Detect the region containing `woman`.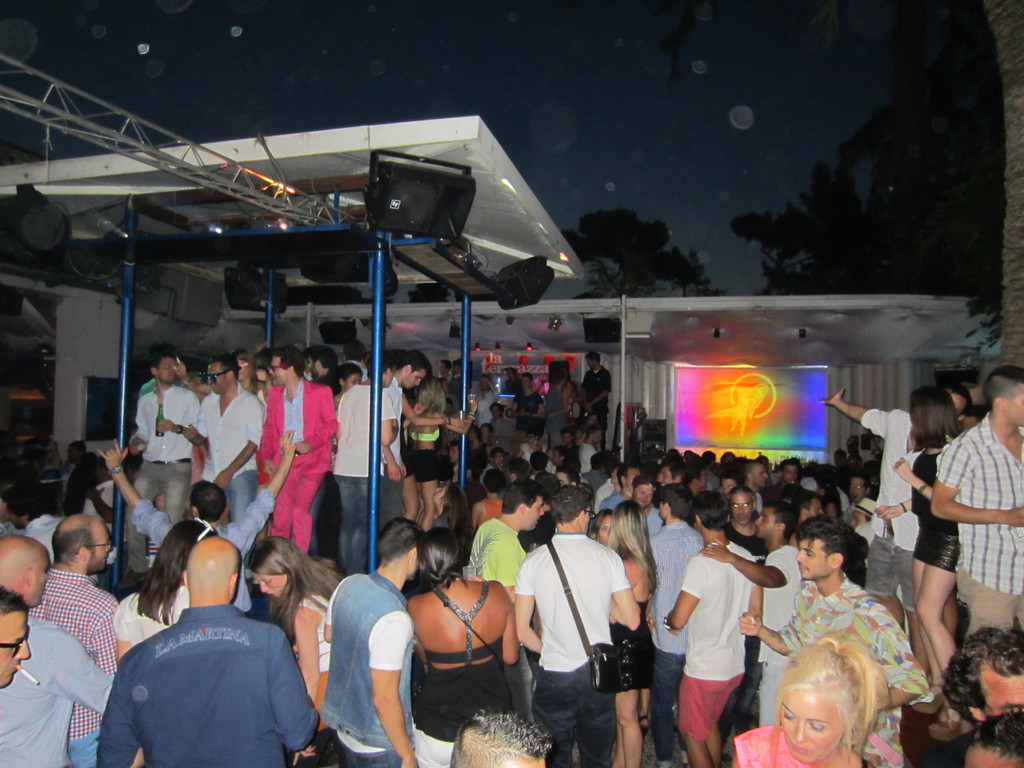
crop(595, 510, 614, 545).
